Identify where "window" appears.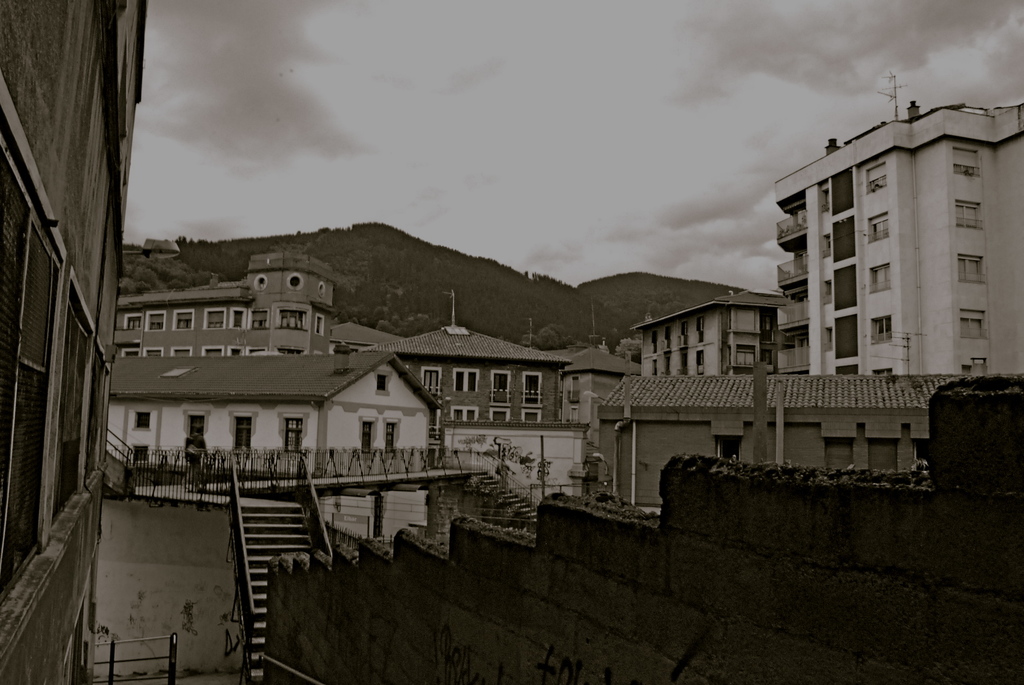
Appears at bbox(965, 353, 984, 372).
